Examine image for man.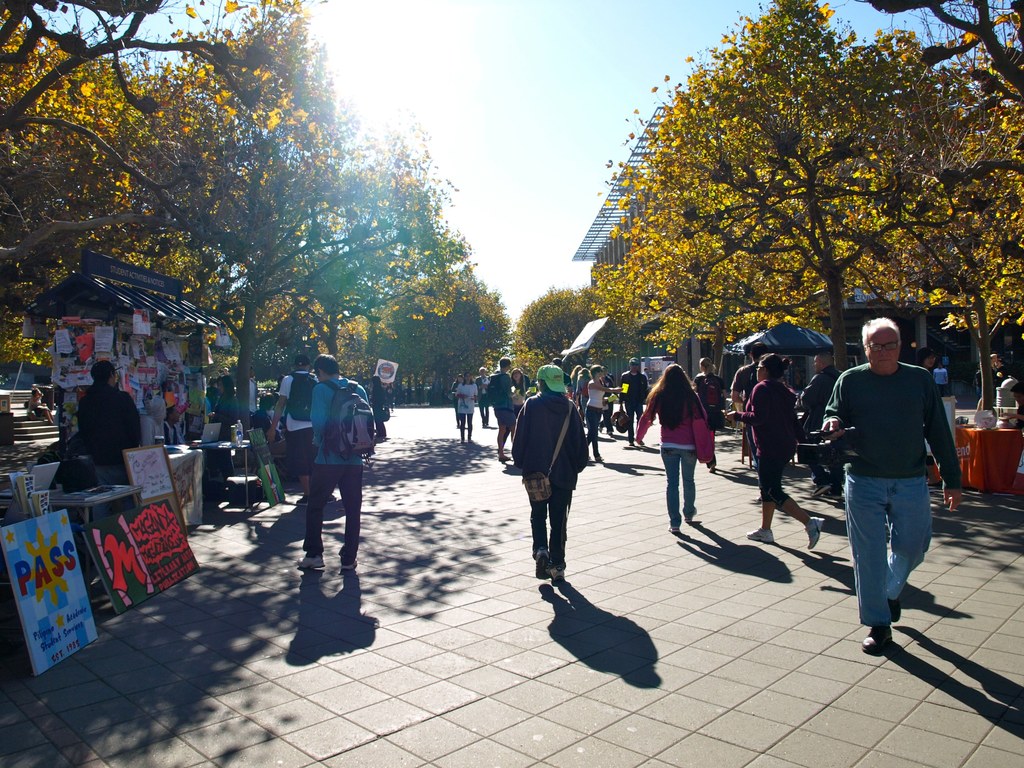
Examination result: (264,348,340,509).
